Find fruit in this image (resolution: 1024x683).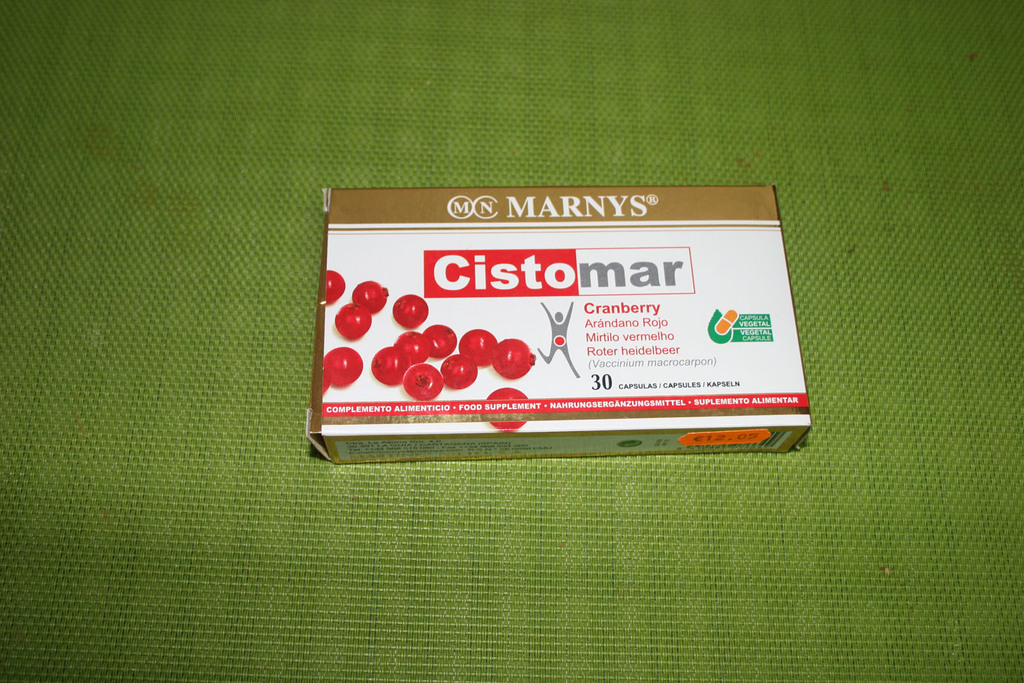
[left=334, top=299, right=374, bottom=337].
